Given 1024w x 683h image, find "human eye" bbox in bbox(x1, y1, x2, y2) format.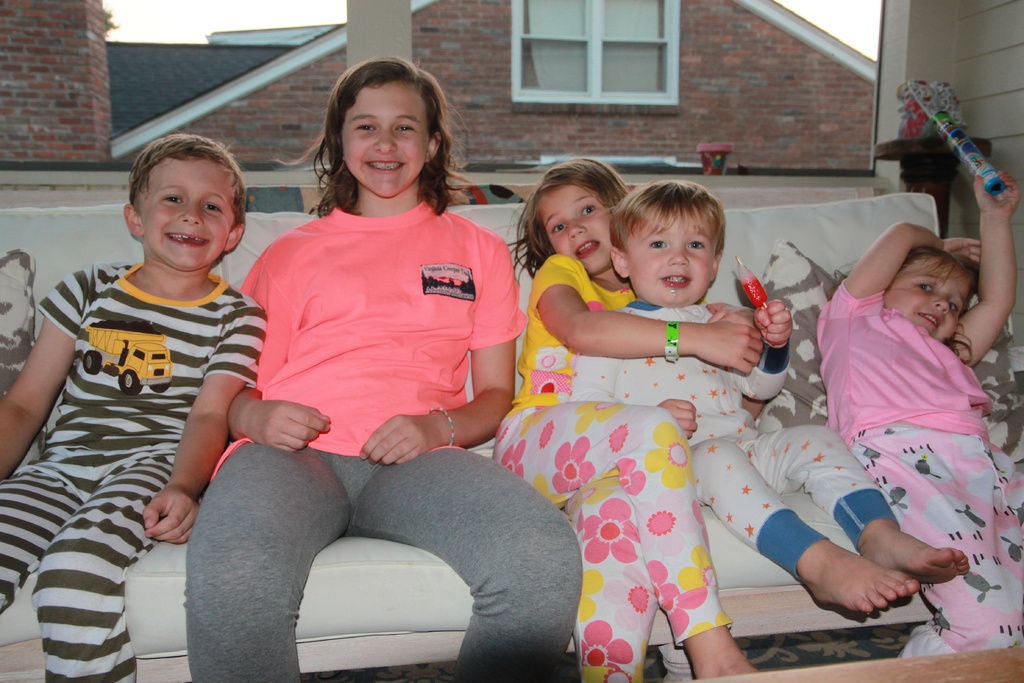
bbox(394, 122, 417, 135).
